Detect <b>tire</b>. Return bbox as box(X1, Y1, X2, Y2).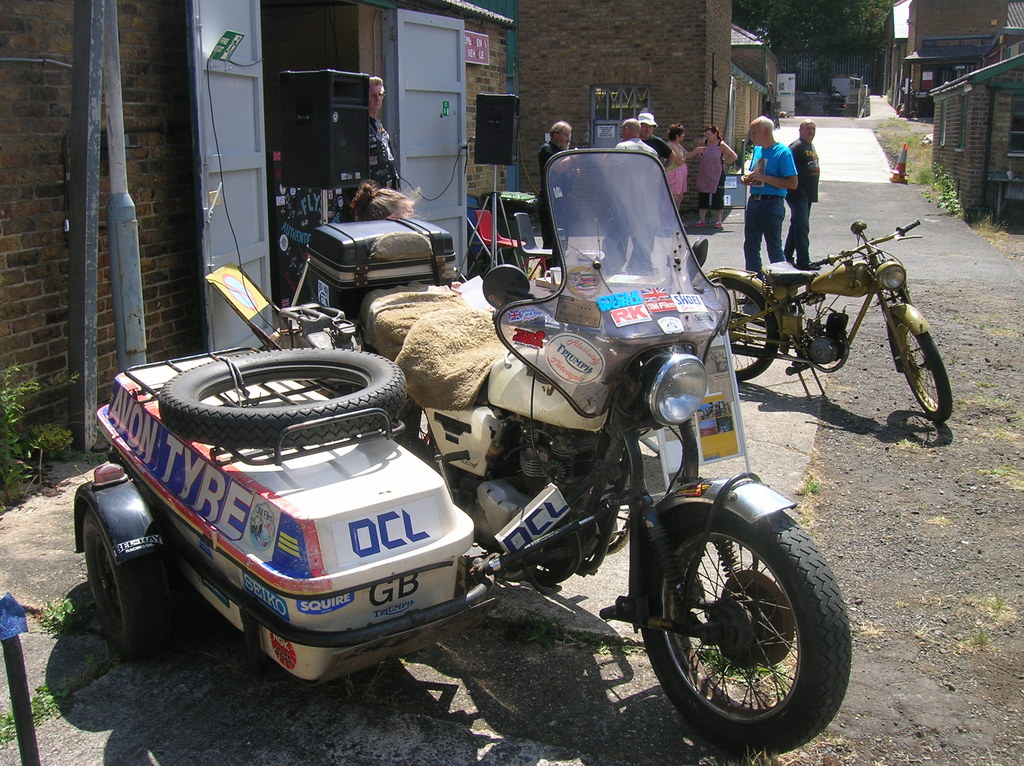
box(896, 317, 954, 419).
